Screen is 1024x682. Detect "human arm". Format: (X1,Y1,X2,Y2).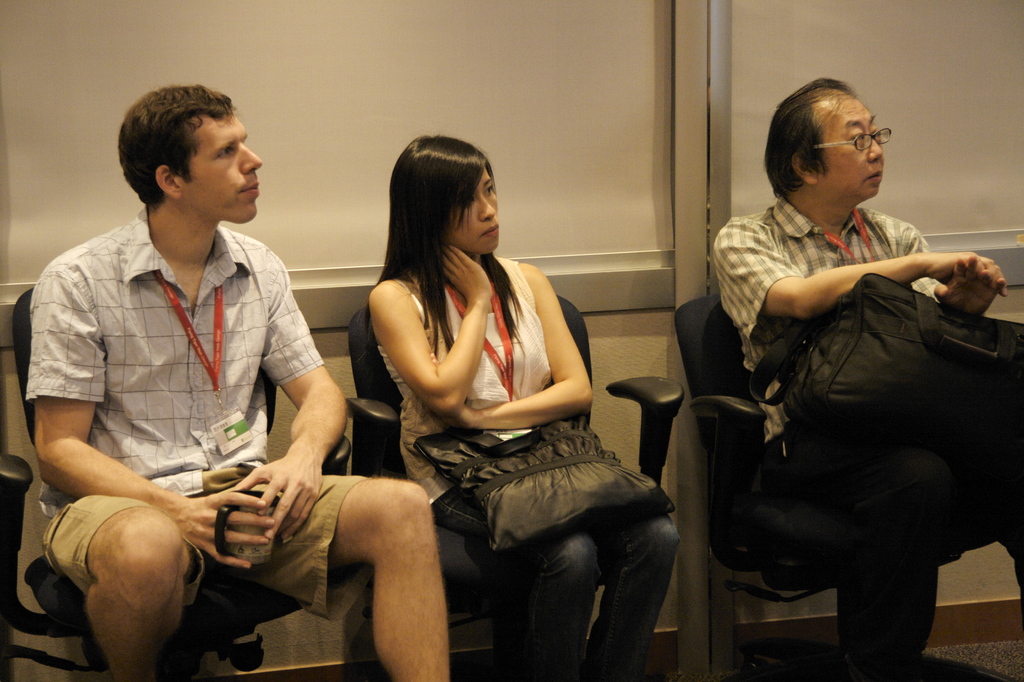
(24,273,277,572).
